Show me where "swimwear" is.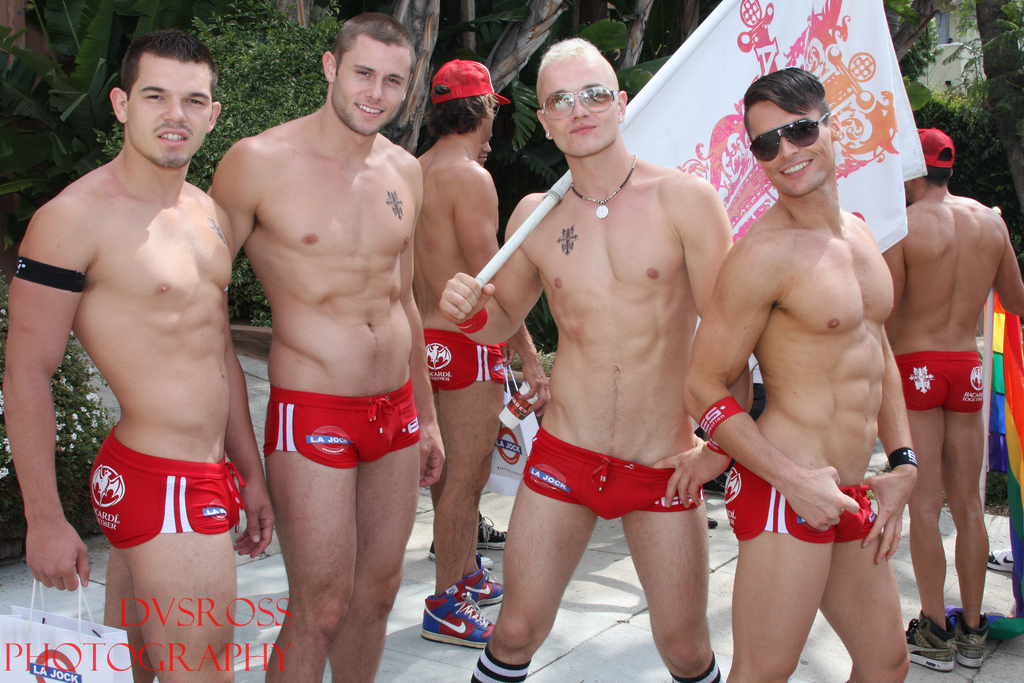
"swimwear" is at l=264, t=375, r=423, b=461.
